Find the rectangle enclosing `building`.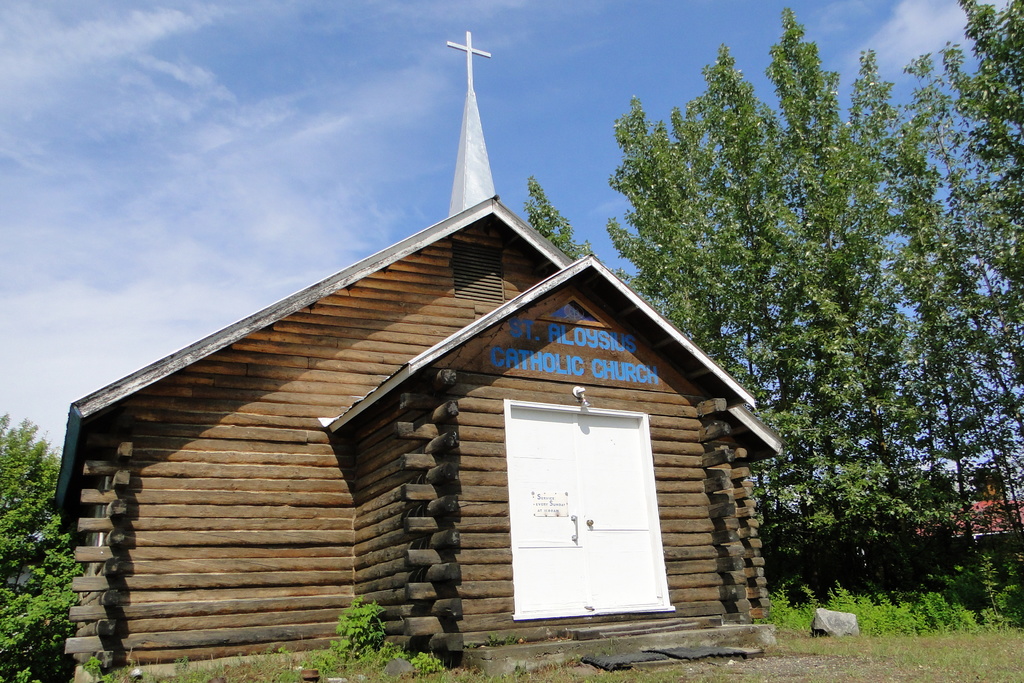
[x1=904, y1=463, x2=1023, y2=556].
